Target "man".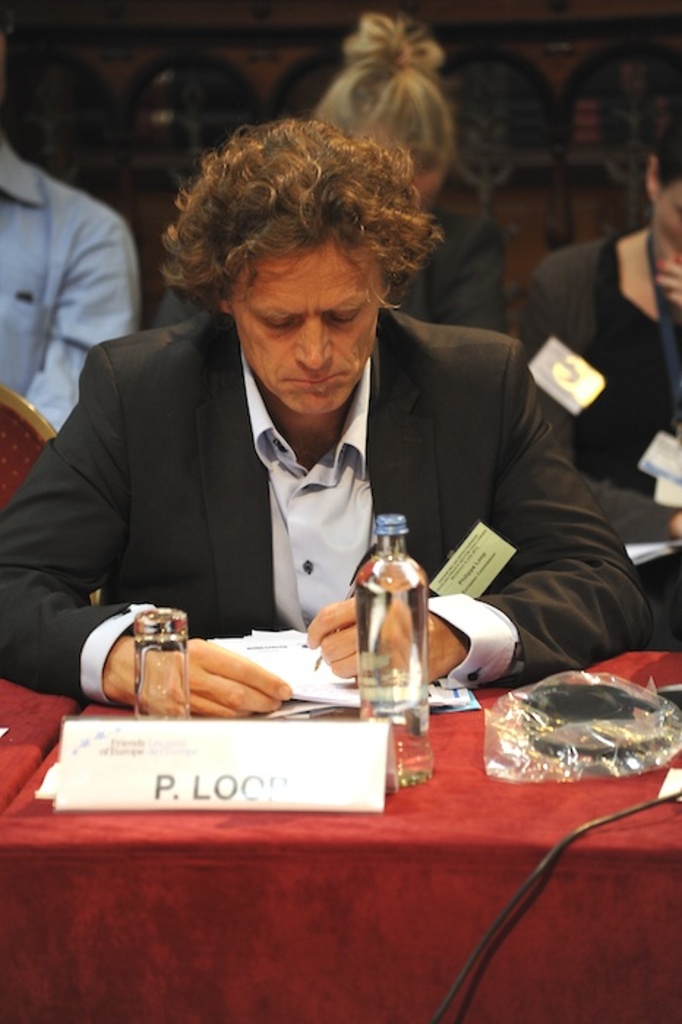
Target region: <region>0, 126, 149, 433</region>.
